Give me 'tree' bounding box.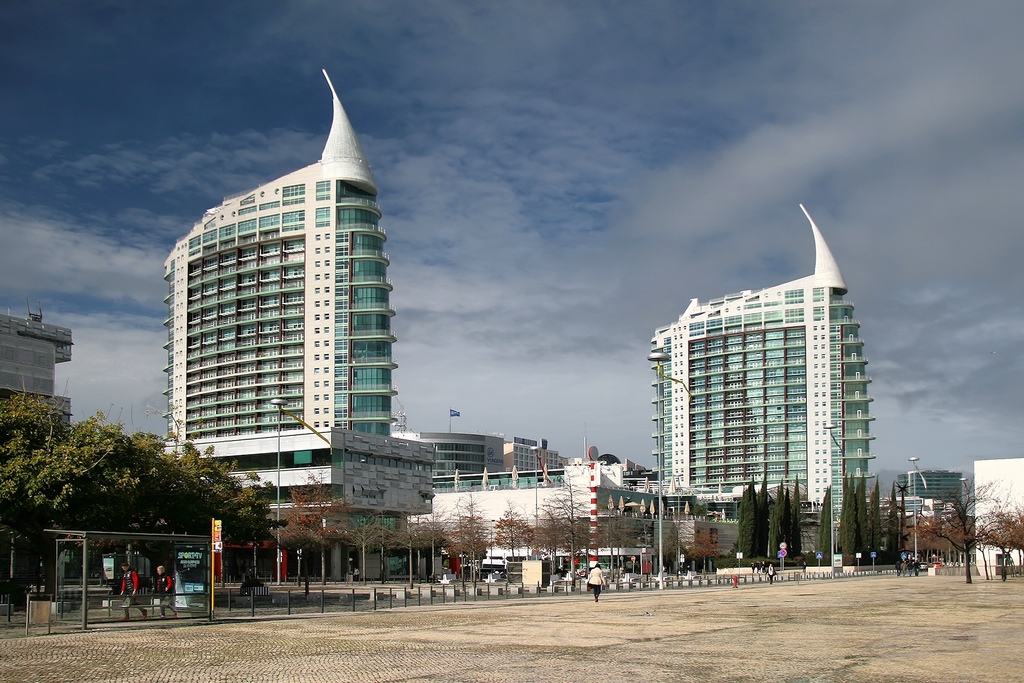
(285, 471, 350, 588).
